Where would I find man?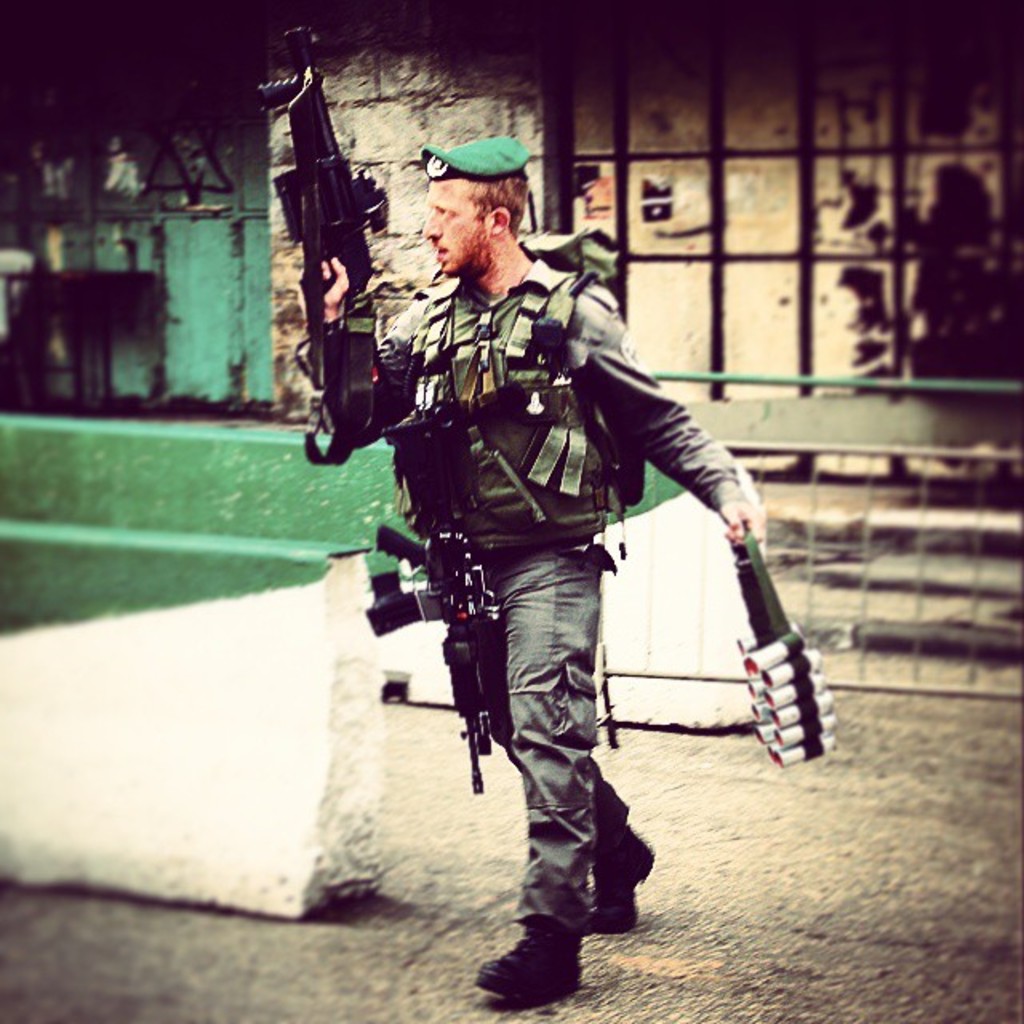
At x1=291, y1=134, x2=757, y2=995.
